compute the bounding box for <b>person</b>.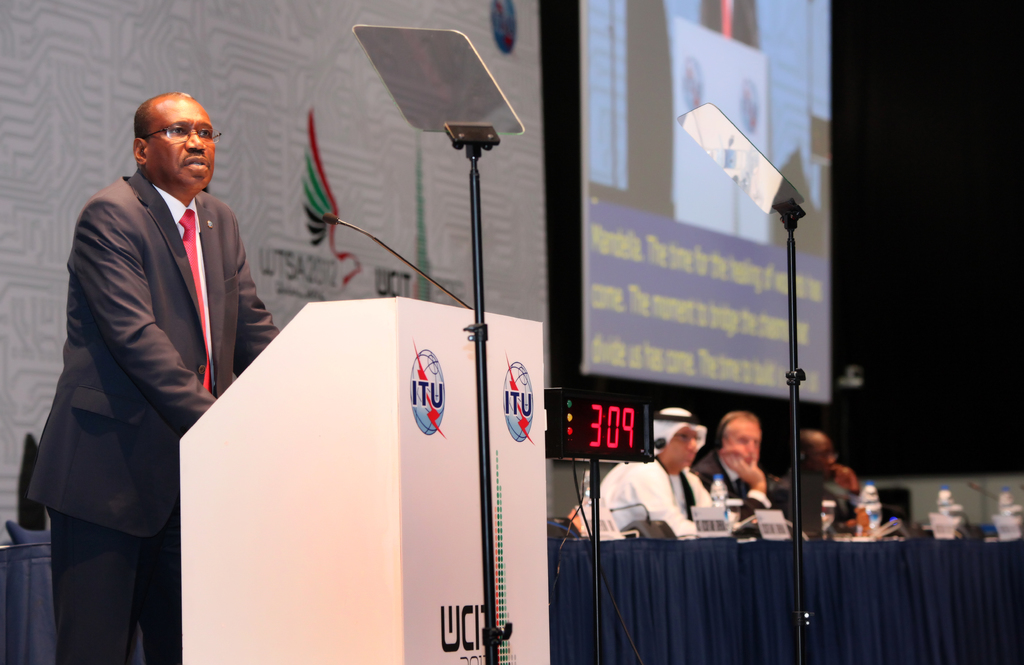
(left=595, top=406, right=727, bottom=534).
